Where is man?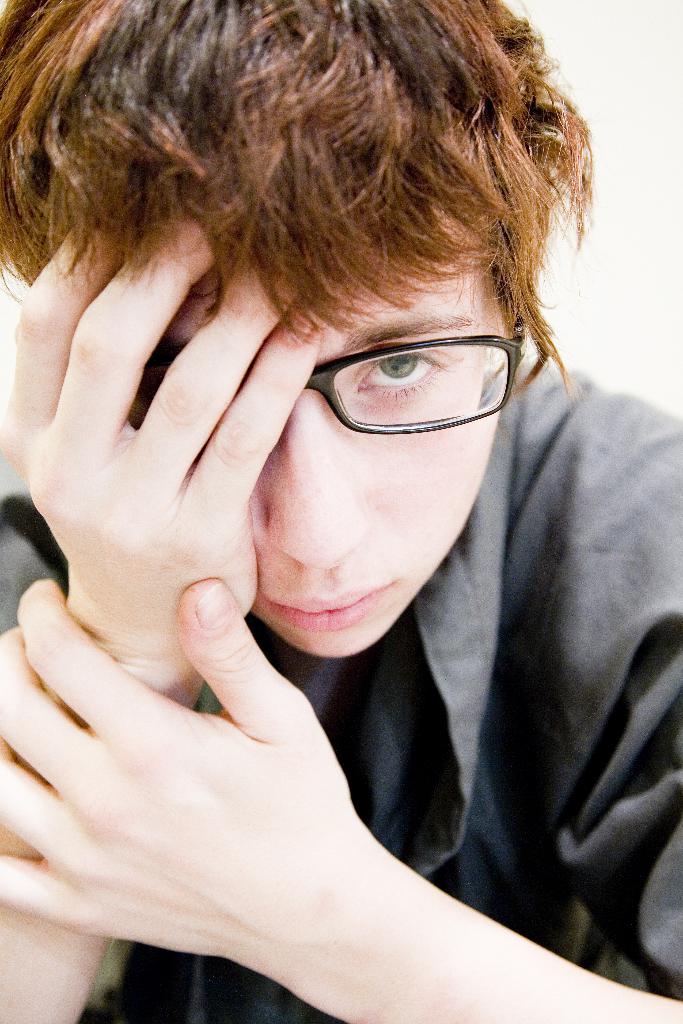
Rect(0, 29, 673, 1013).
